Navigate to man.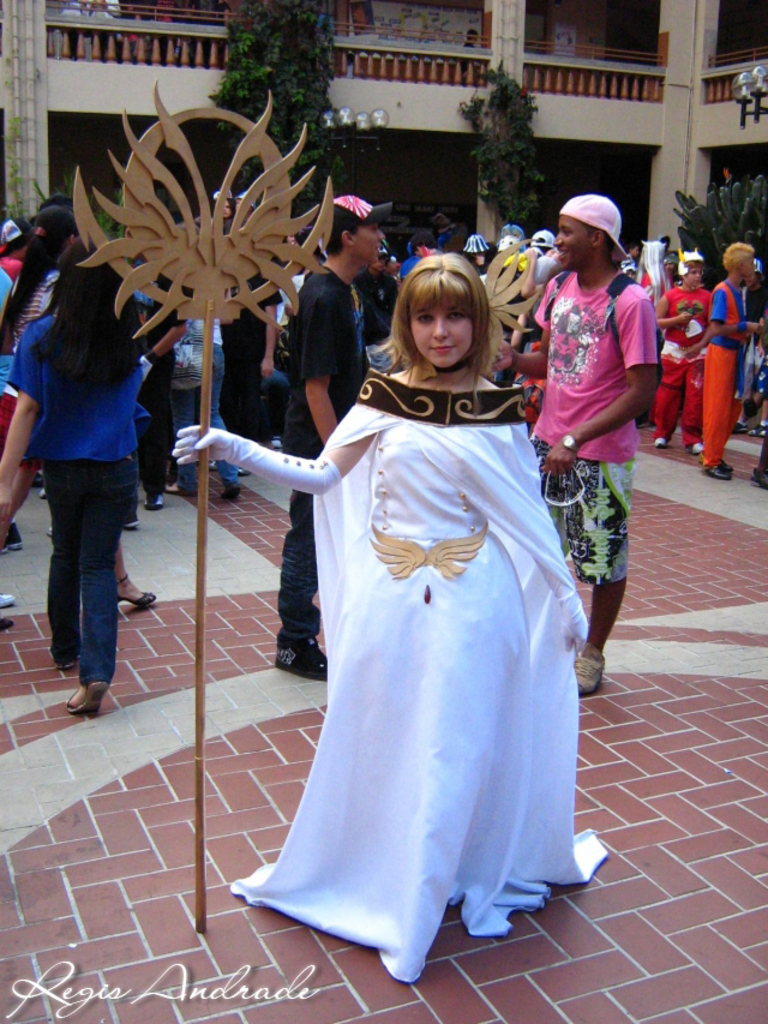
Navigation target: (739, 259, 767, 438).
